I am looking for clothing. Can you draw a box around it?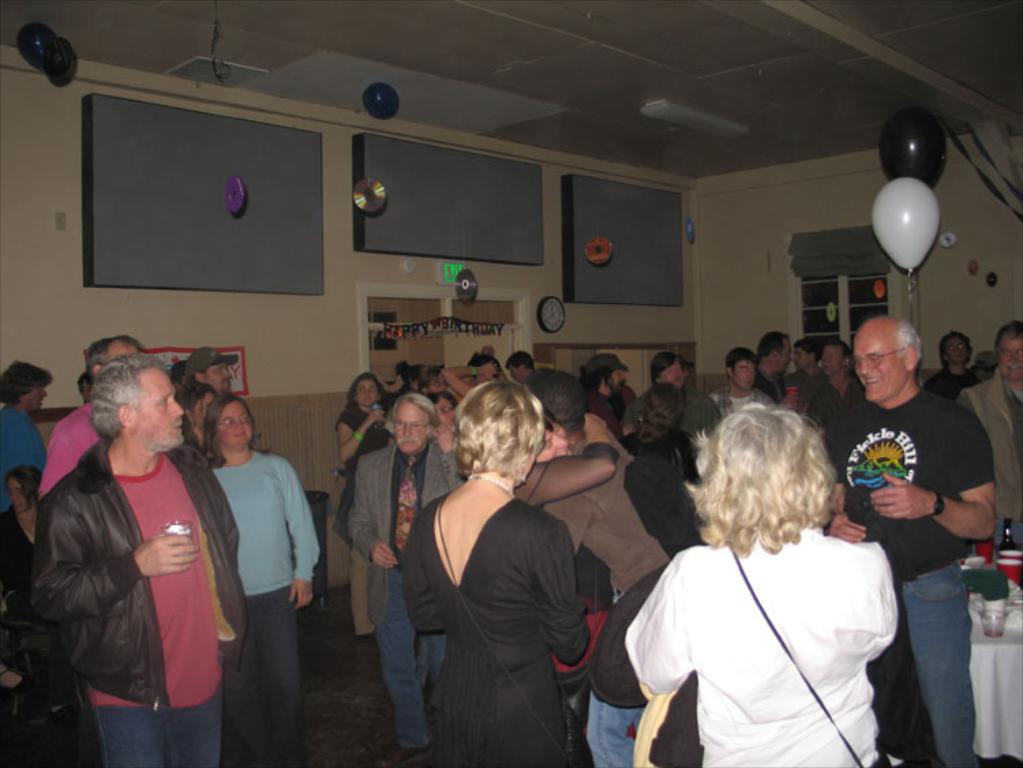
Sure, the bounding box is rect(824, 389, 996, 767).
